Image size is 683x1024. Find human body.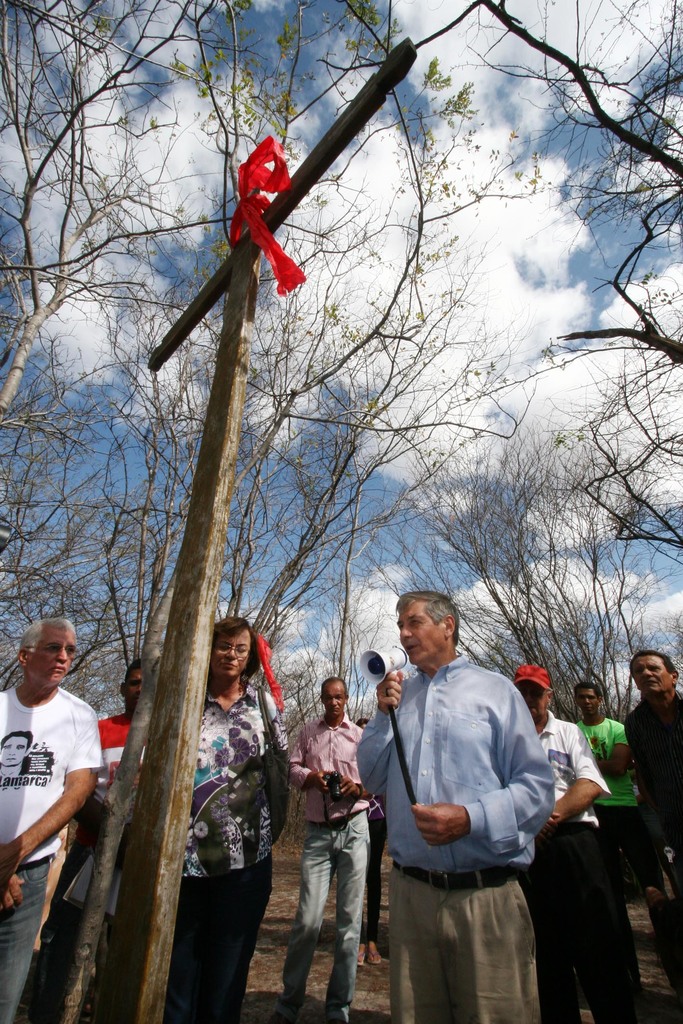
195,618,290,1023.
